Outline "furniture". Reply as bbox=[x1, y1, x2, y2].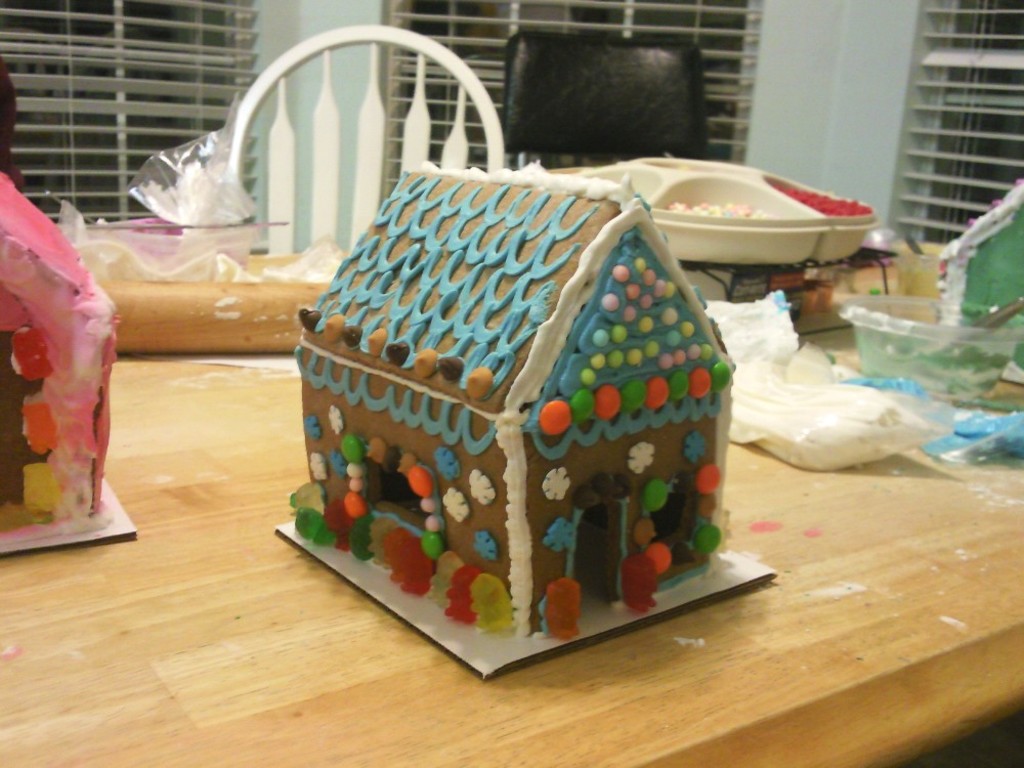
bbox=[0, 247, 1023, 767].
